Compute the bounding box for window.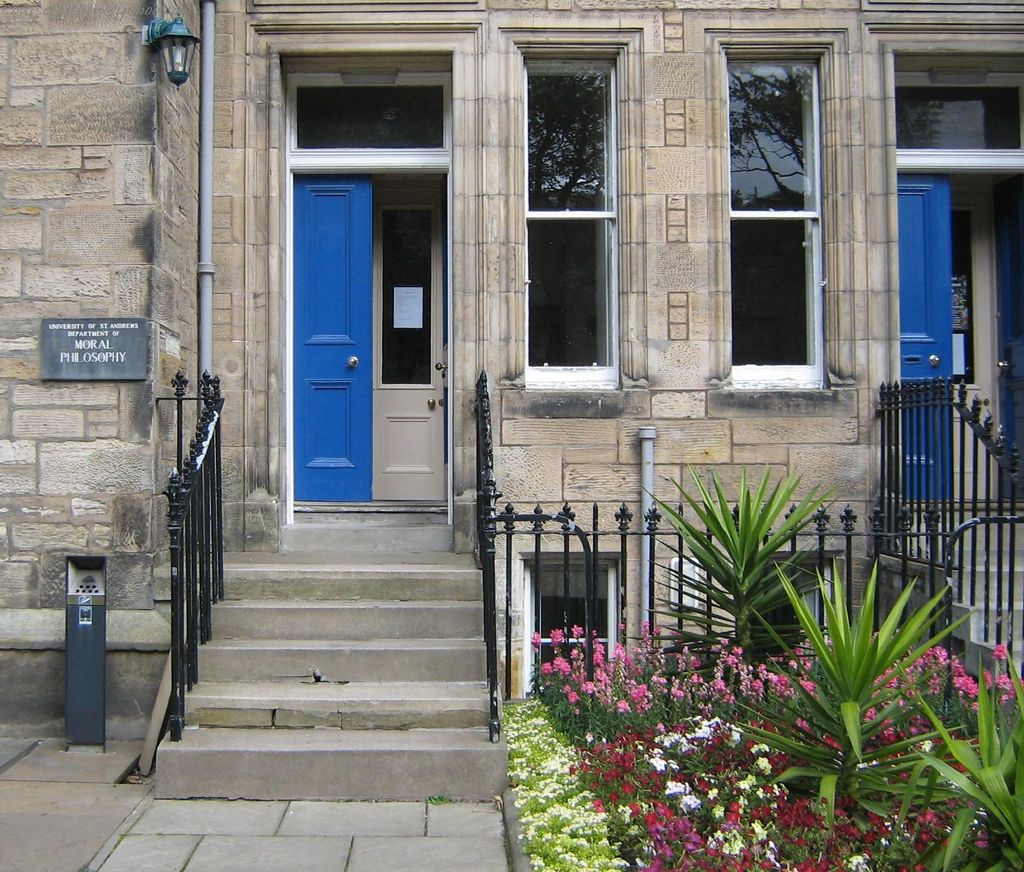
box=[524, 52, 621, 387].
